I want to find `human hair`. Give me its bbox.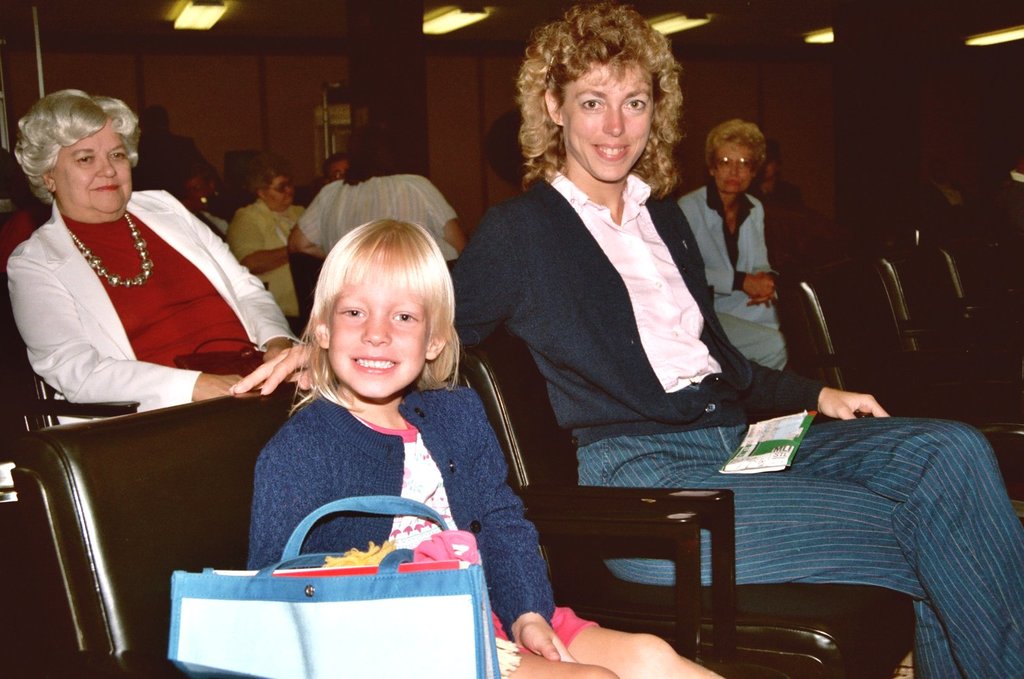
Rect(345, 115, 416, 187).
